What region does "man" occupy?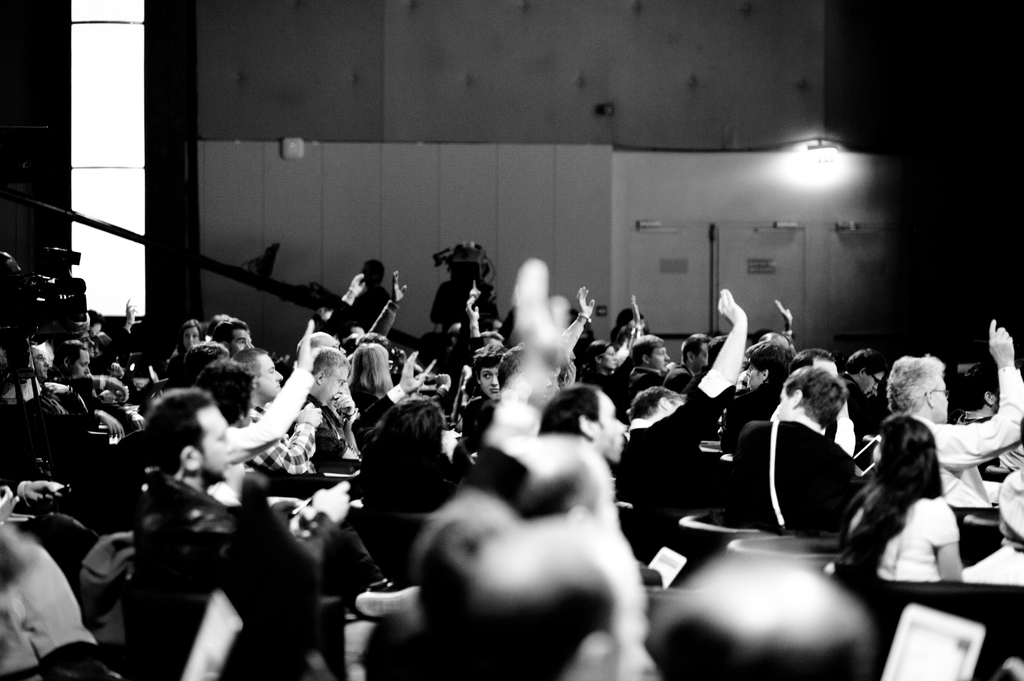
<bbox>628, 335, 671, 399</bbox>.
